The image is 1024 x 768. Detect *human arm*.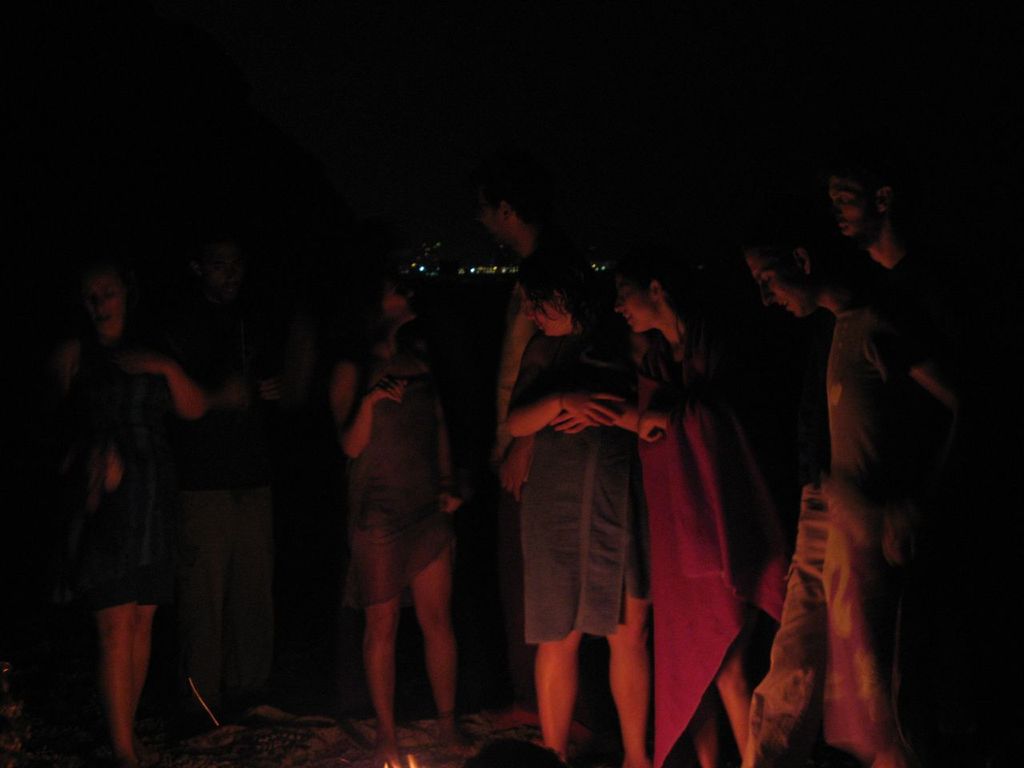
Detection: [850, 302, 998, 418].
